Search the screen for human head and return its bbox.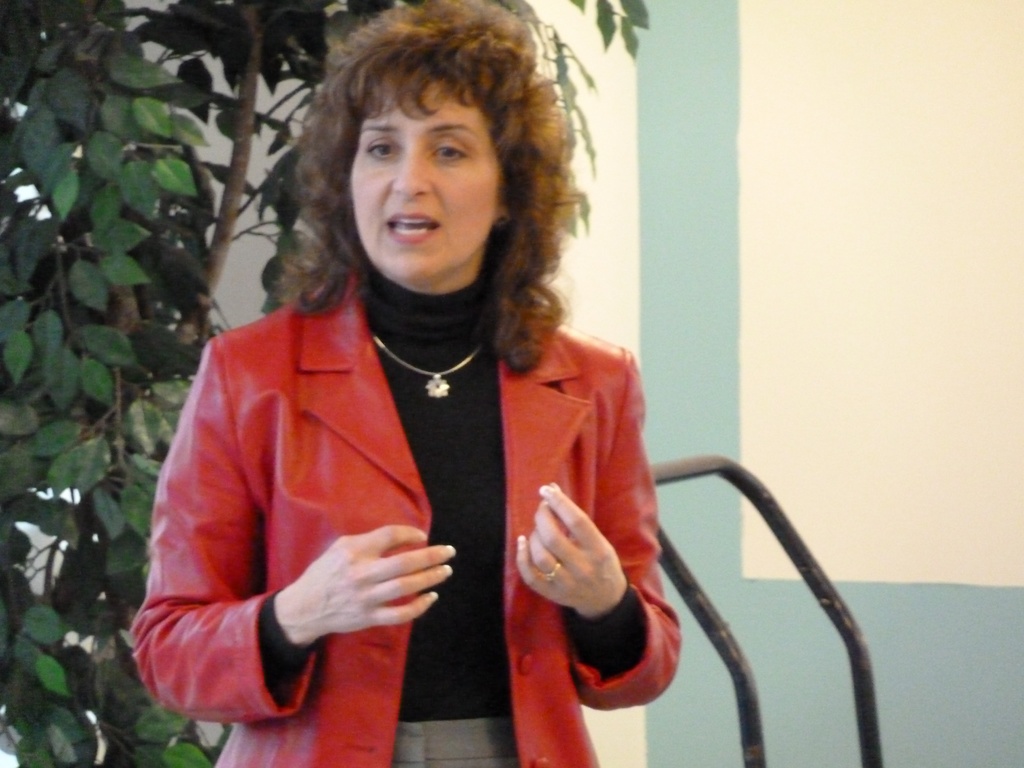
Found: detection(290, 9, 551, 285).
